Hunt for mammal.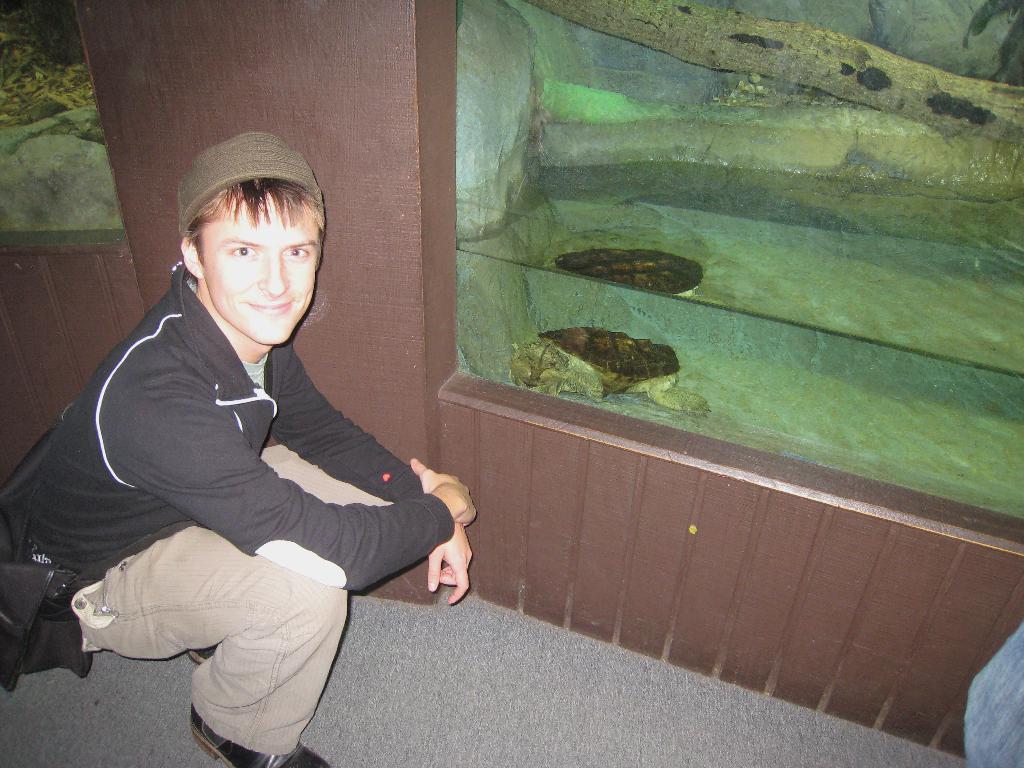
Hunted down at 17,132,468,767.
